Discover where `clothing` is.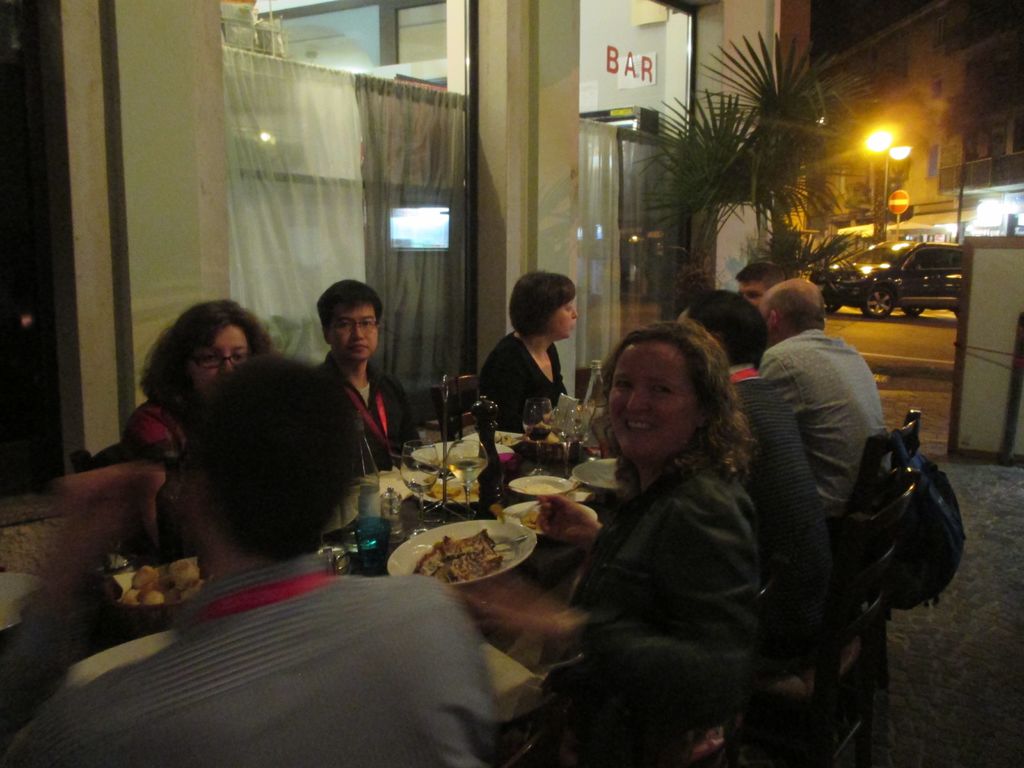
Discovered at rect(126, 393, 194, 474).
